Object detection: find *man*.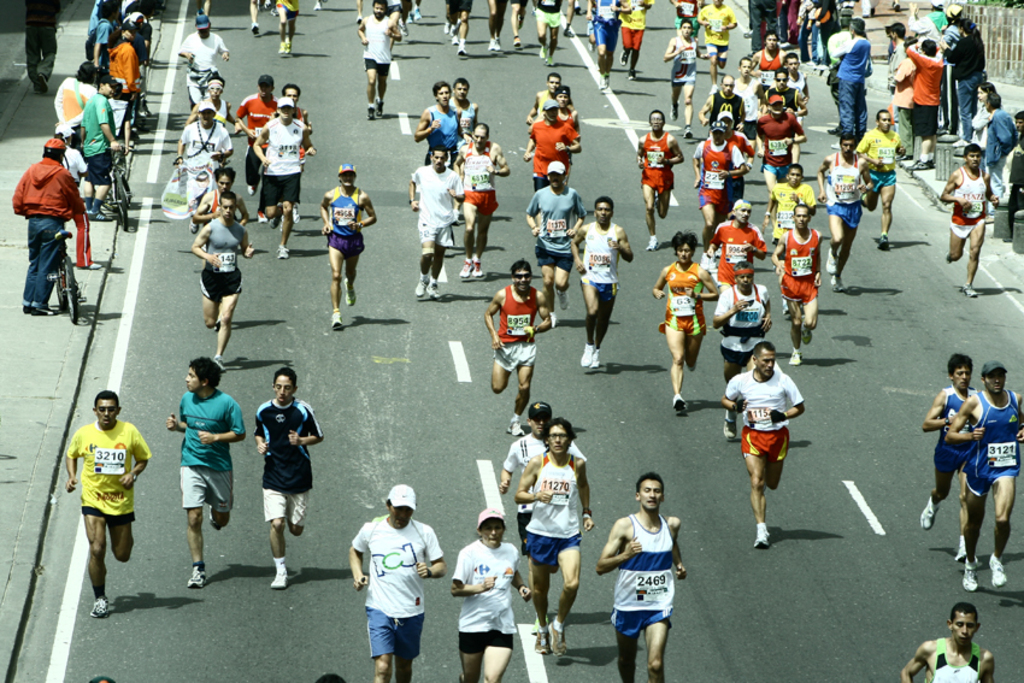
bbox=[745, 94, 810, 183].
